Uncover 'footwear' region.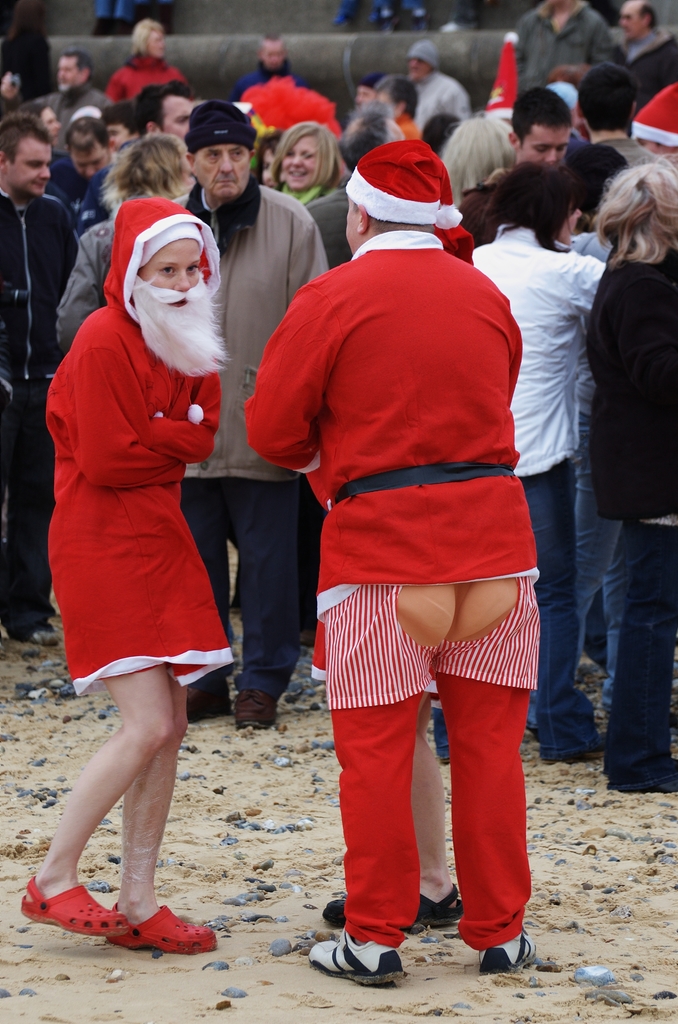
Uncovered: (left=614, top=762, right=677, bottom=790).
